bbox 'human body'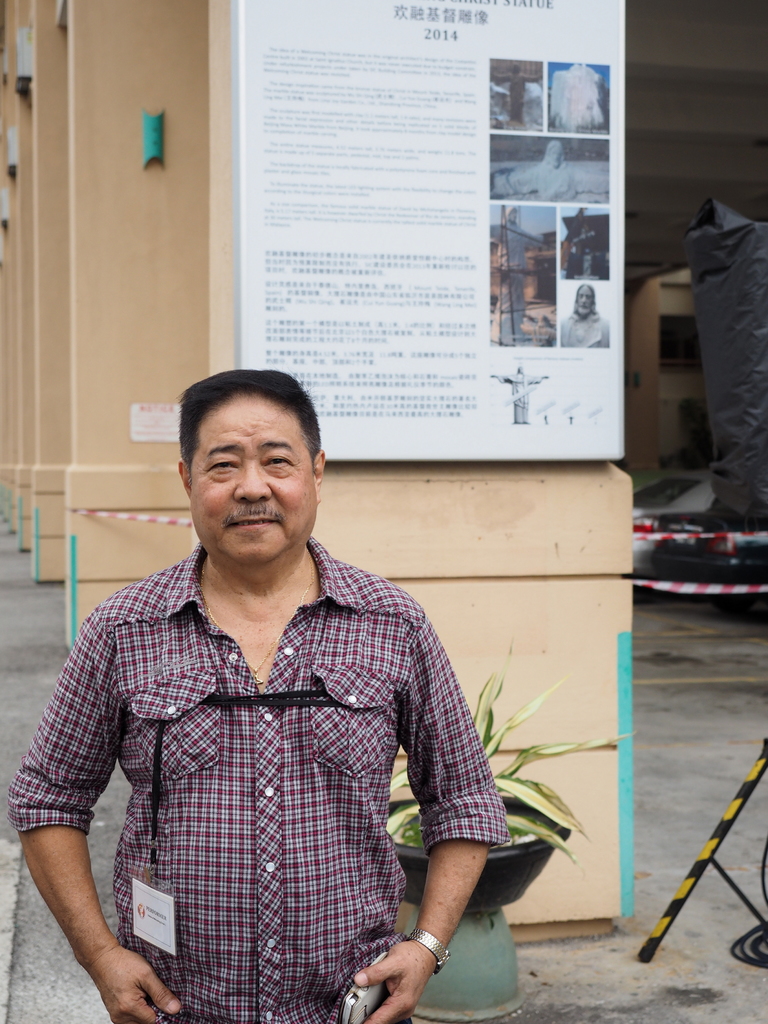
bbox(564, 307, 606, 353)
